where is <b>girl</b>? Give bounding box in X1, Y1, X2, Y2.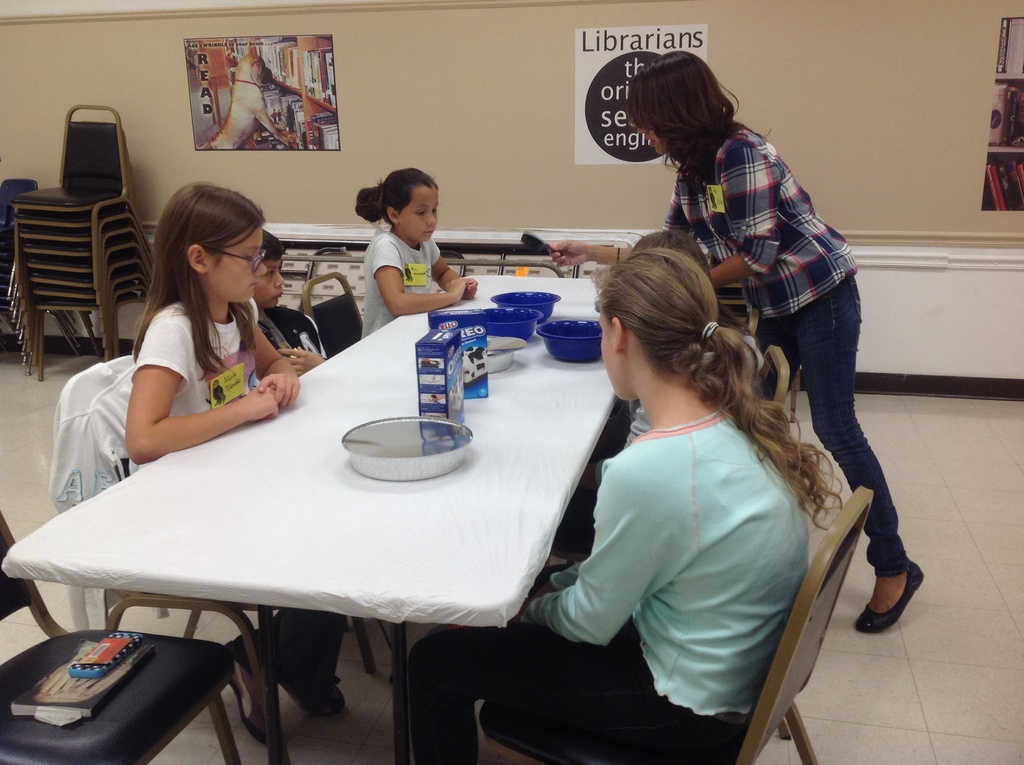
411, 248, 844, 764.
